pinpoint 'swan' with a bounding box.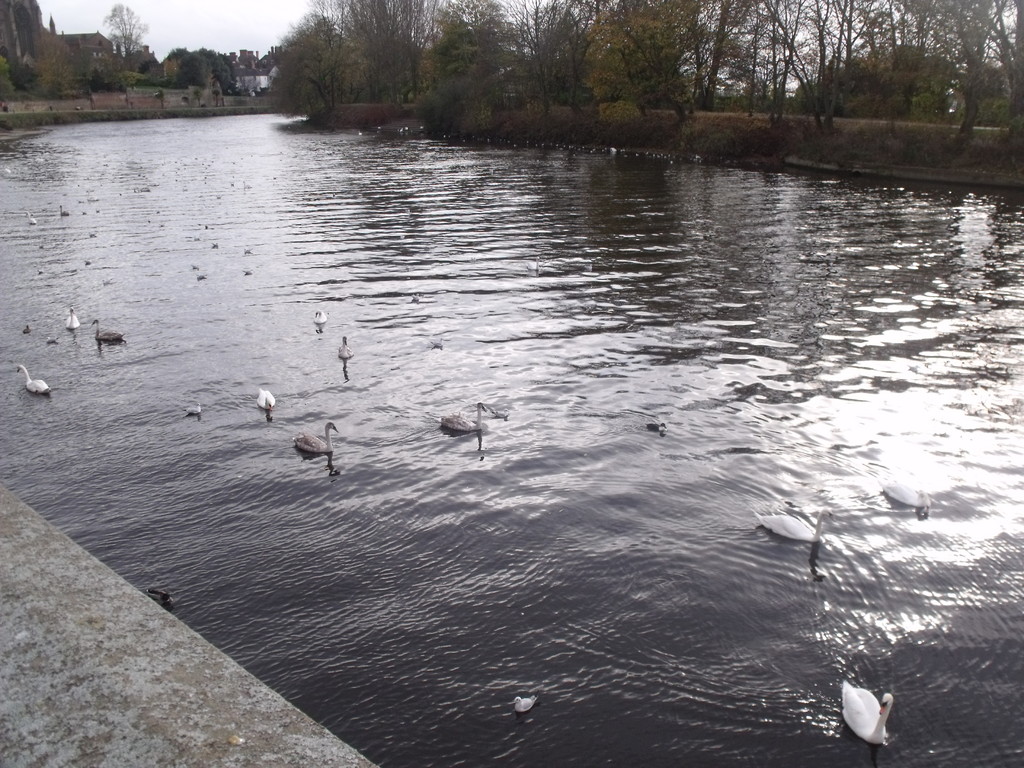
l=60, t=204, r=70, b=217.
